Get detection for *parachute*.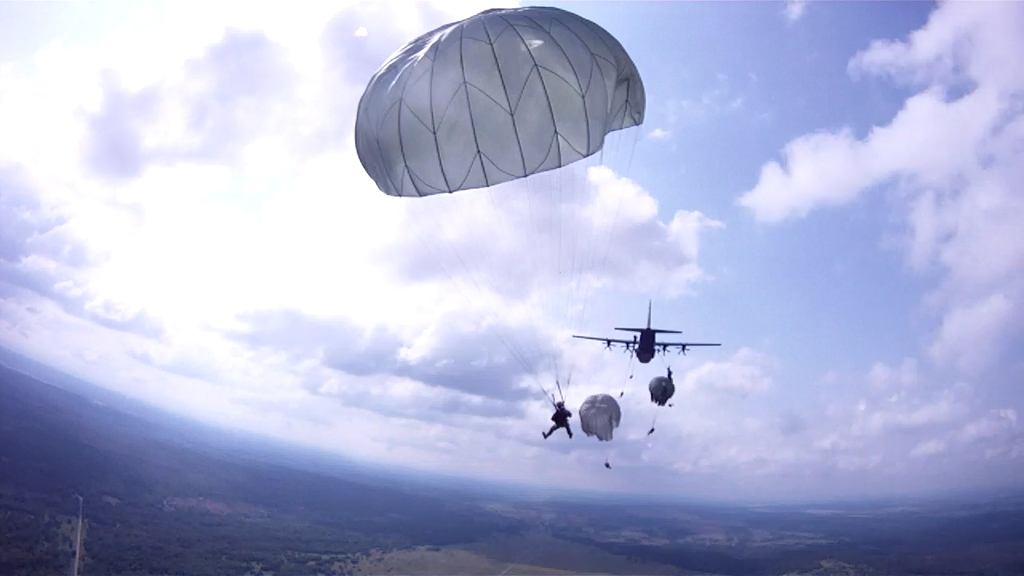
Detection: <box>576,391,625,466</box>.
